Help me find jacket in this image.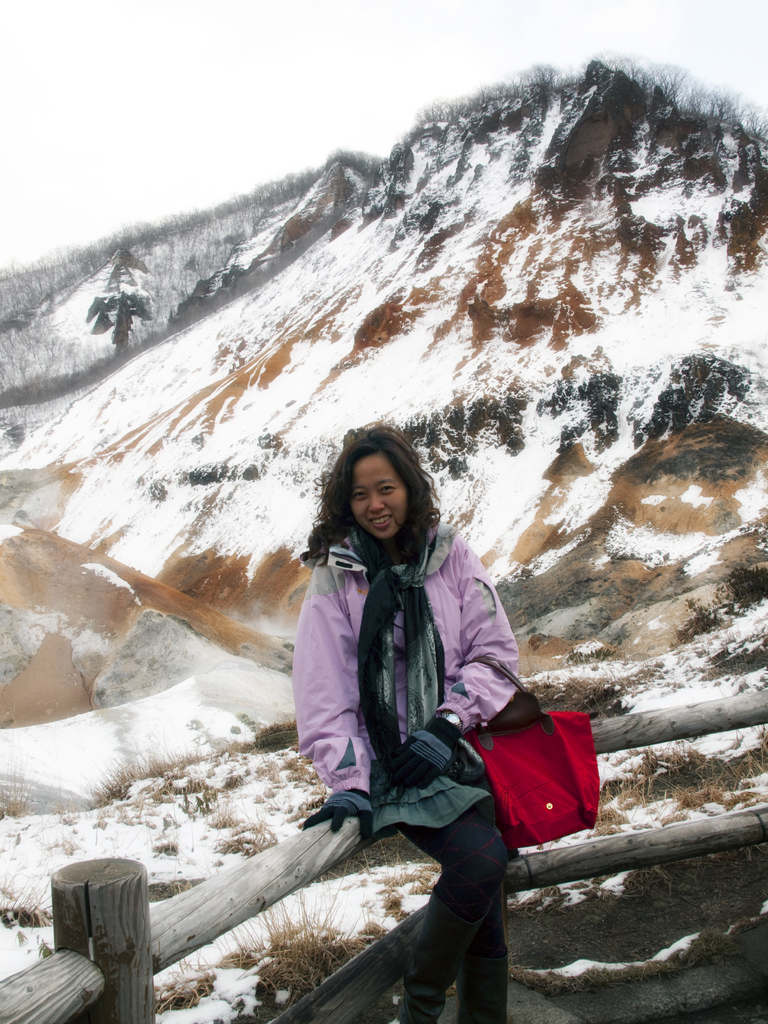
Found it: [295, 485, 532, 813].
